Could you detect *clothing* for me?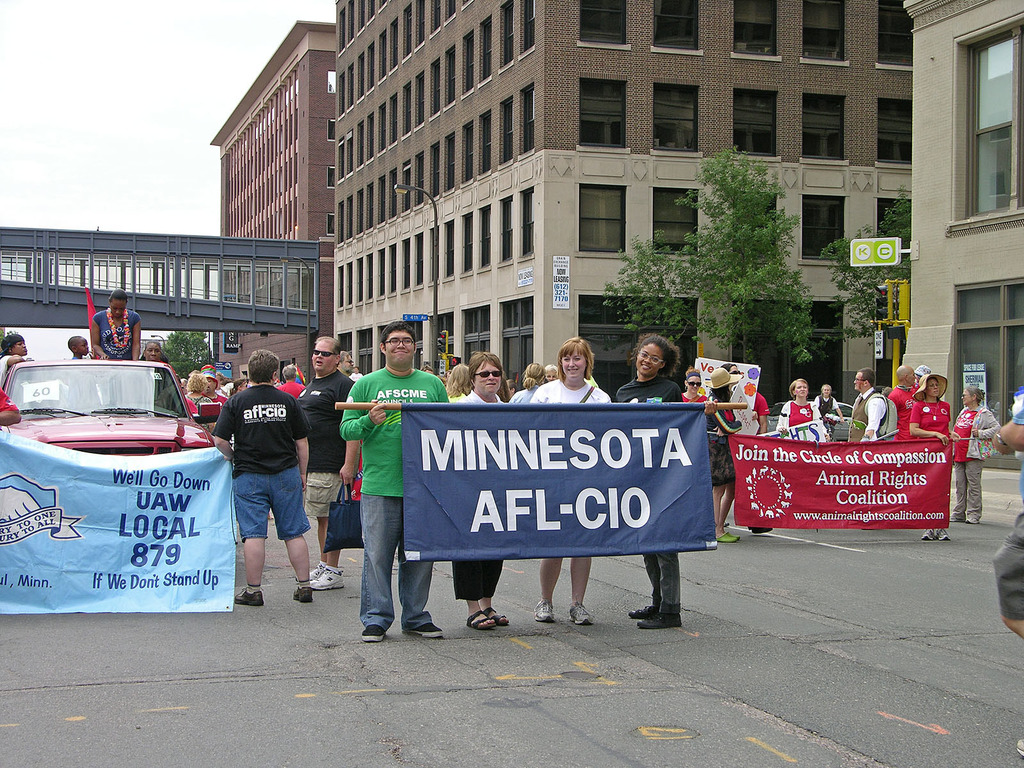
Detection result: locate(92, 308, 138, 359).
